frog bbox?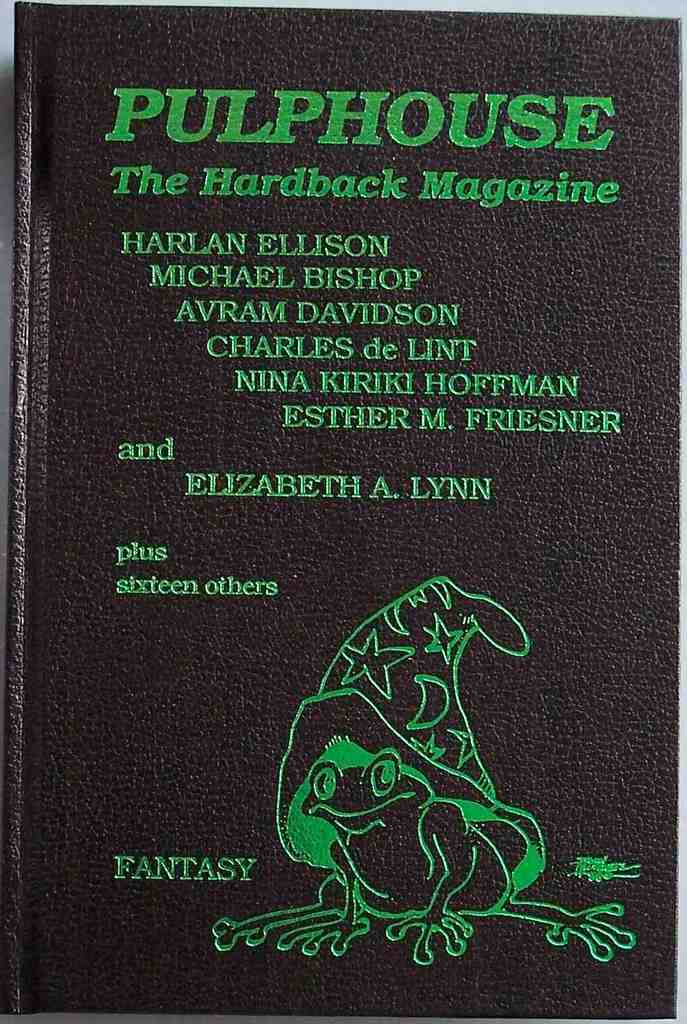
[210, 747, 639, 968]
